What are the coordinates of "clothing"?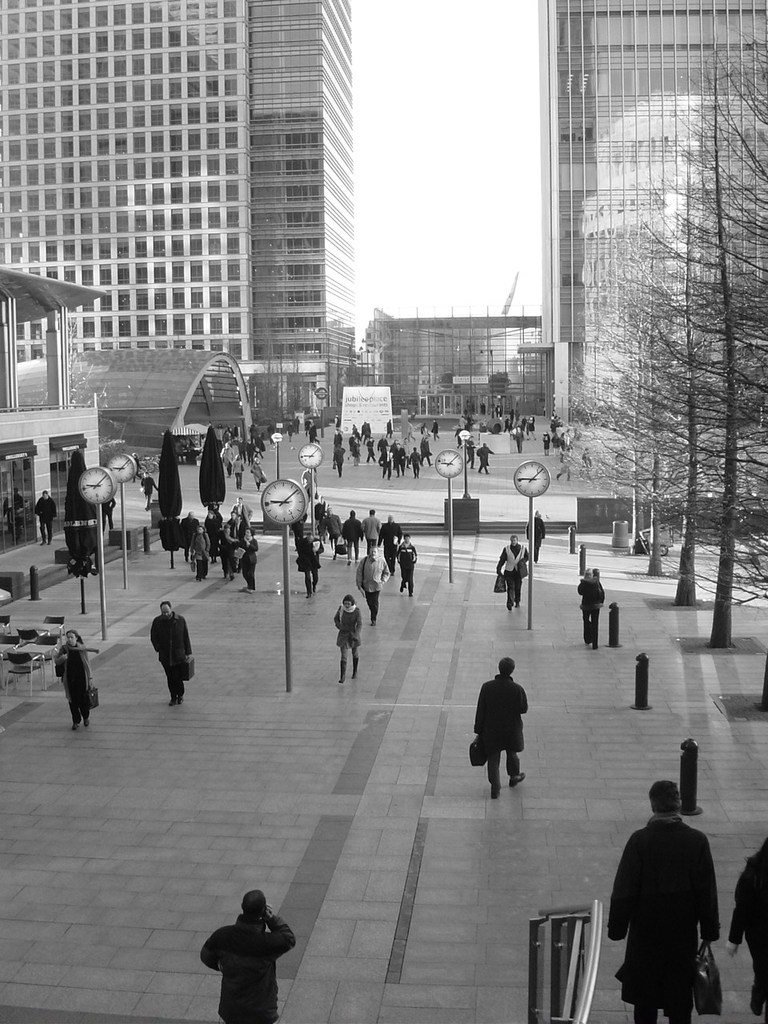
box(34, 494, 58, 543).
